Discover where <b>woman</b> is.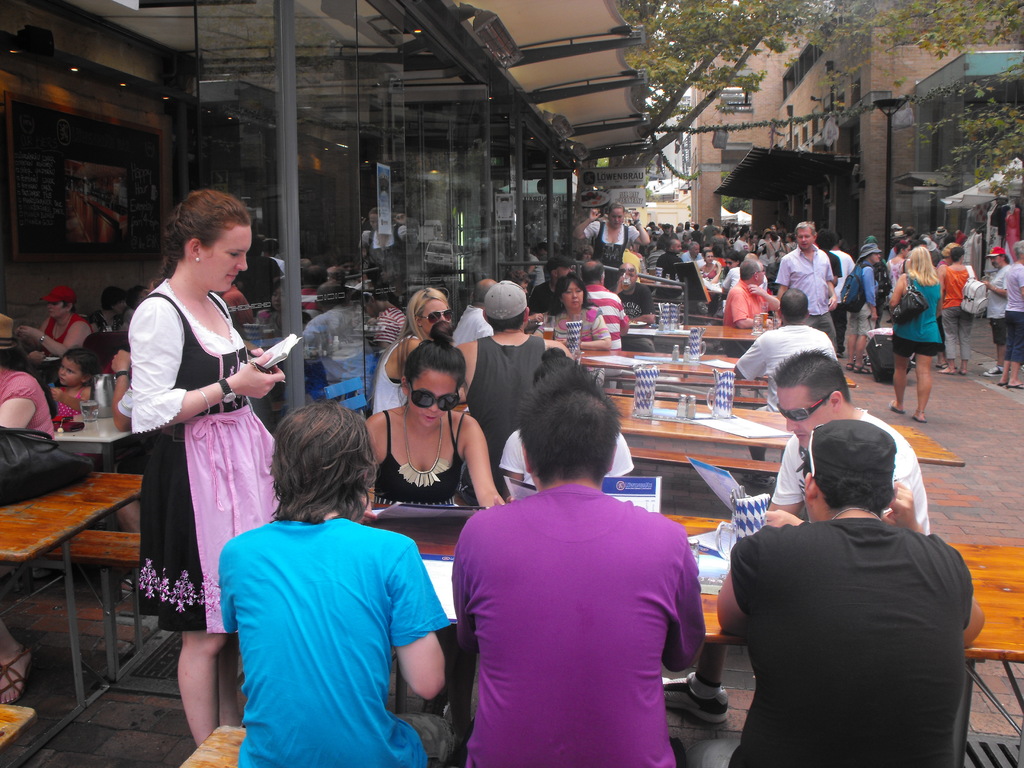
Discovered at {"x1": 571, "y1": 203, "x2": 649, "y2": 289}.
